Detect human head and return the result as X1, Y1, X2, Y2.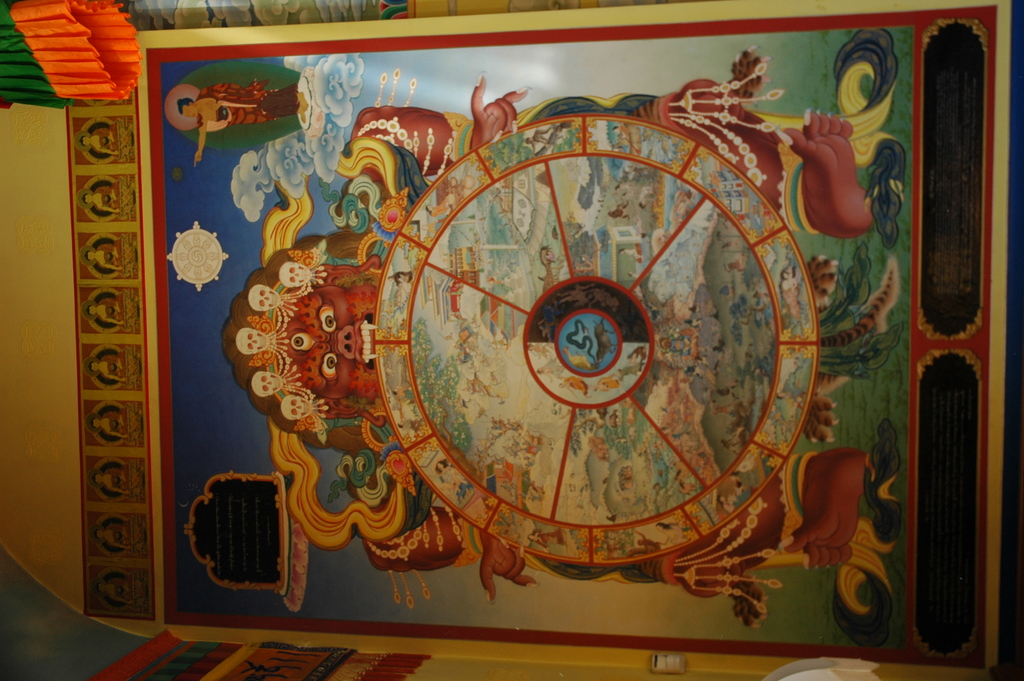
95, 530, 102, 541.
